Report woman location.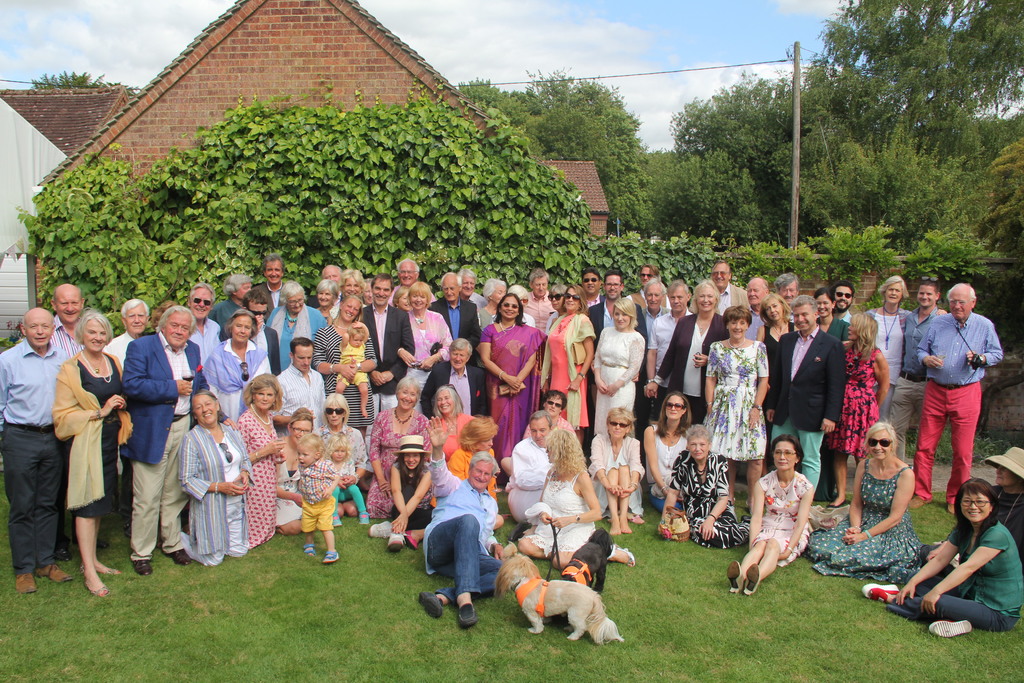
Report: [330, 270, 371, 325].
